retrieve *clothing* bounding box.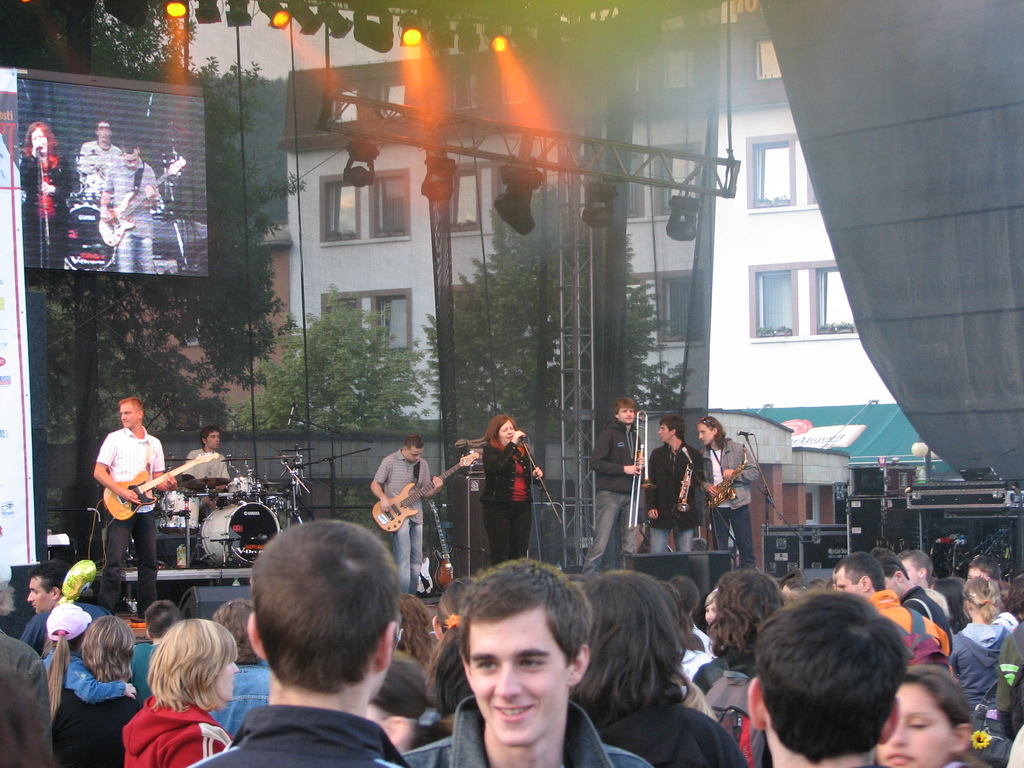
Bounding box: 24, 149, 67, 262.
